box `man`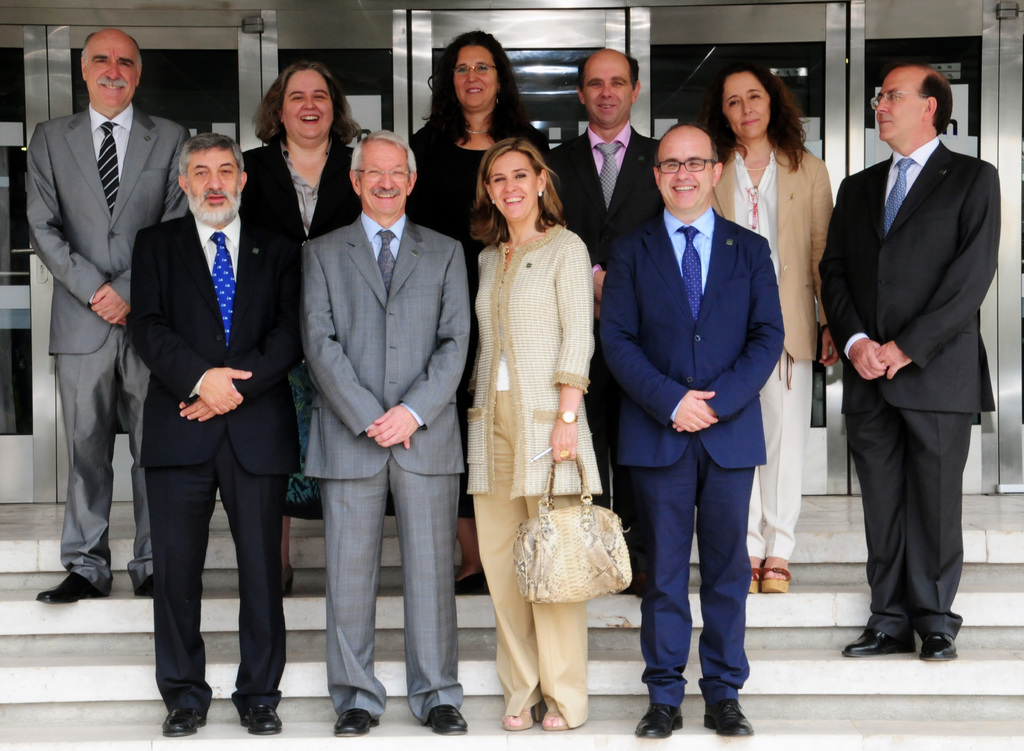
region(813, 64, 1000, 658)
